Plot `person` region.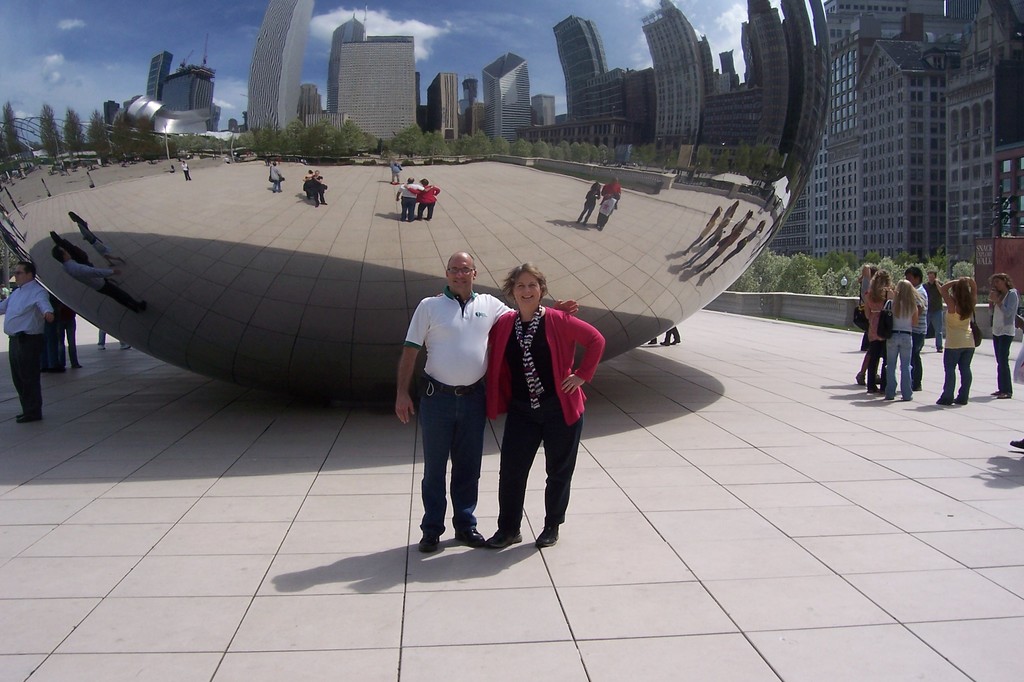
Plotted at crop(648, 335, 654, 350).
